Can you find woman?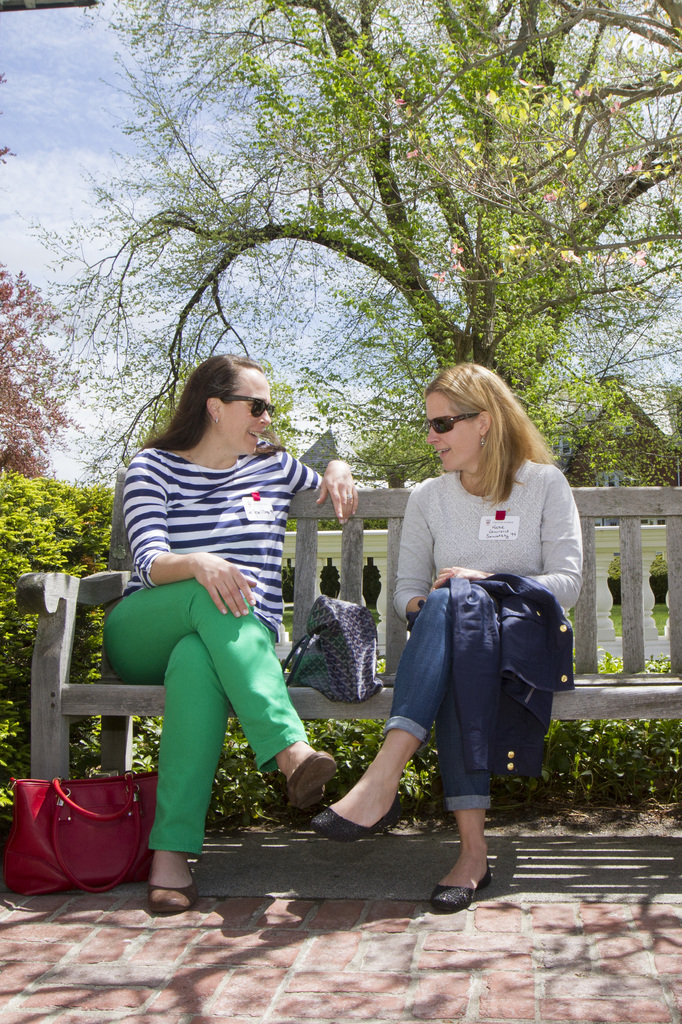
Yes, bounding box: locate(93, 355, 322, 897).
